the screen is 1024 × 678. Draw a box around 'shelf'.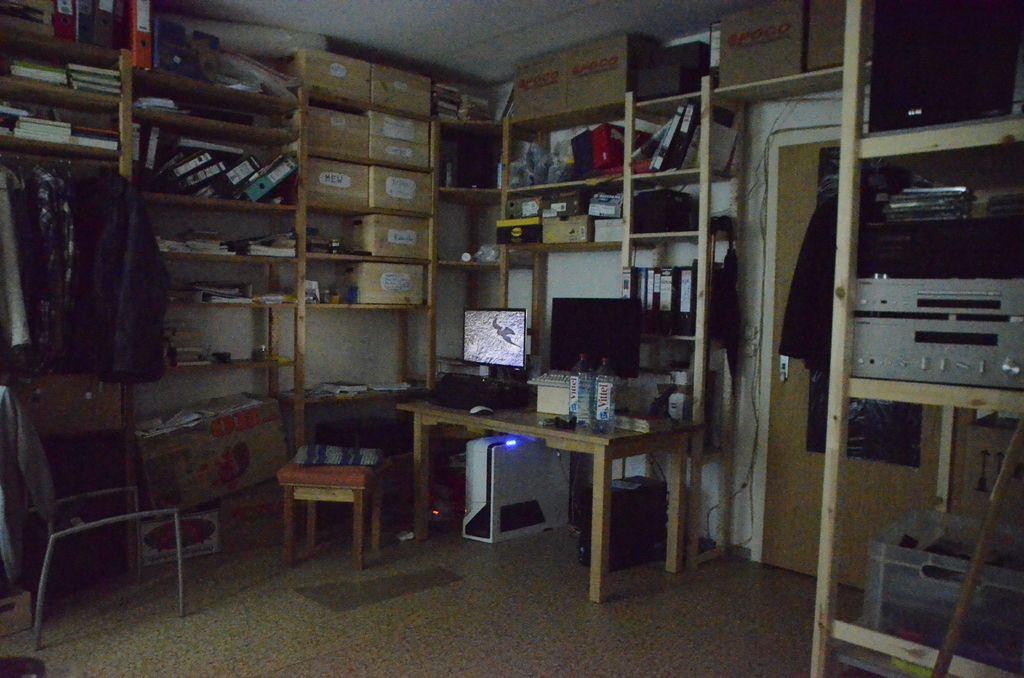
{"left": 811, "top": 0, "right": 1023, "bottom": 677}.
